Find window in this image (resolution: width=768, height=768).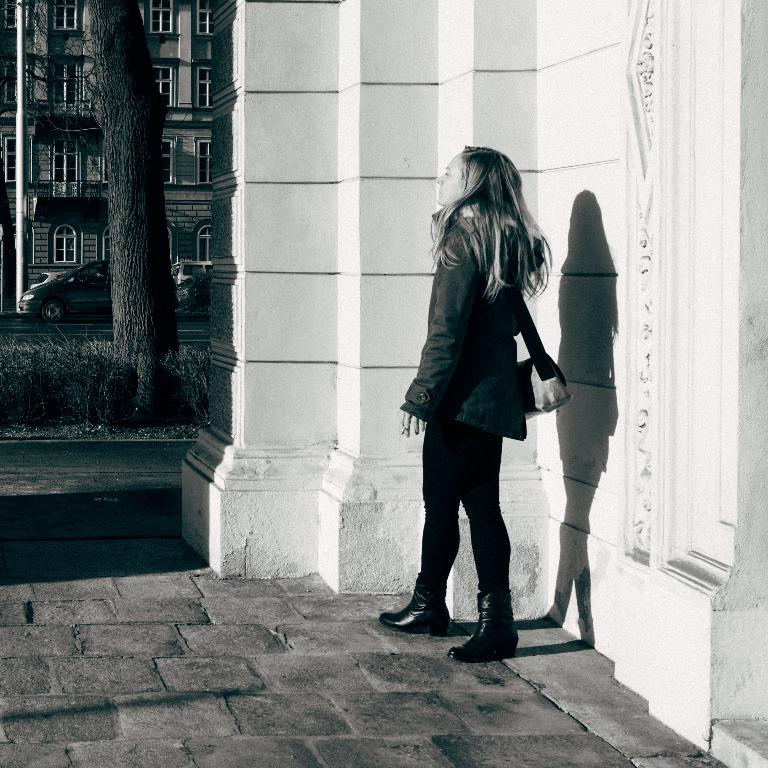
select_region(189, 141, 208, 187).
